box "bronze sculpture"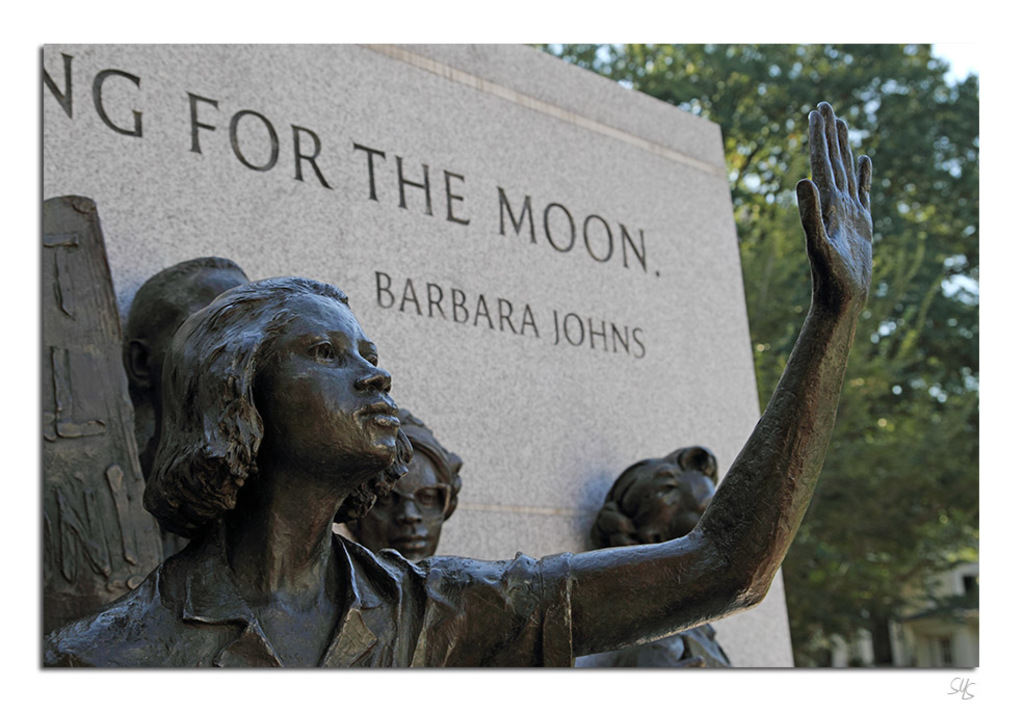
[337, 402, 469, 569]
